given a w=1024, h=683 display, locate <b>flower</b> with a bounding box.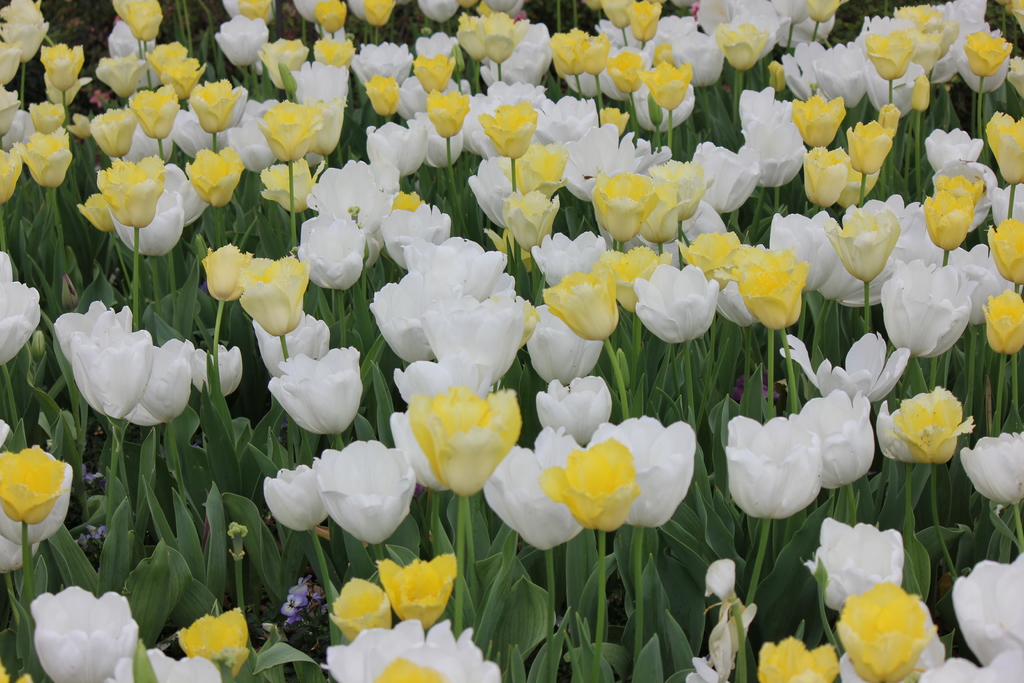
Located: box=[891, 388, 988, 465].
